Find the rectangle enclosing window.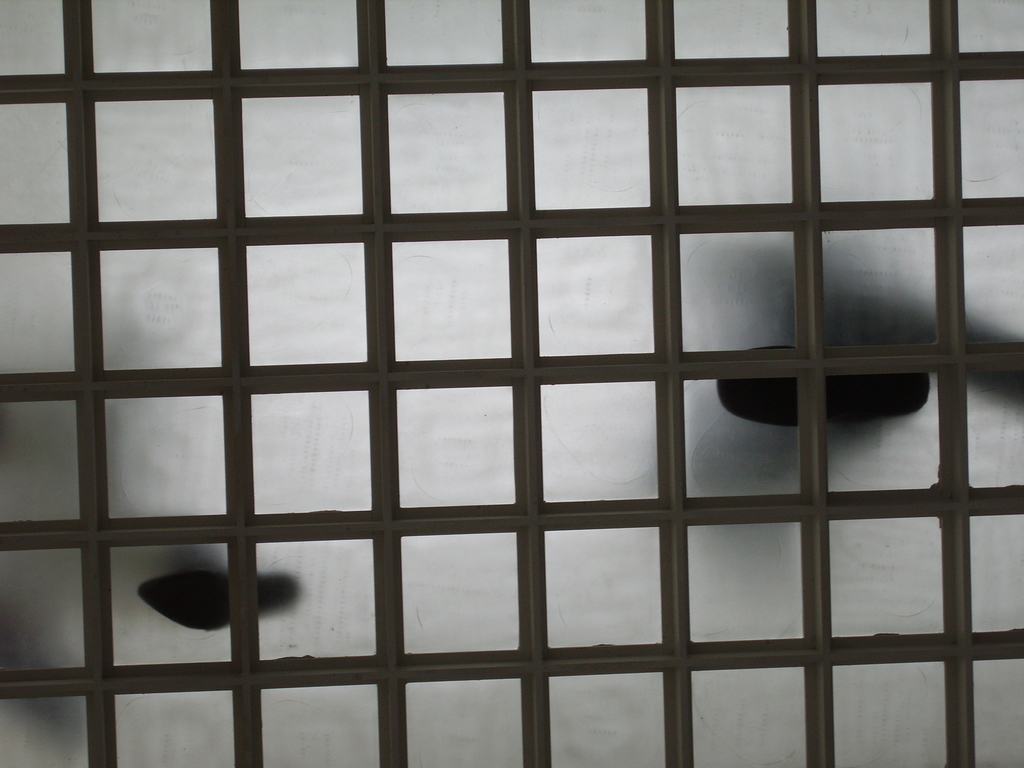
<bbox>0, 0, 1023, 767</bbox>.
